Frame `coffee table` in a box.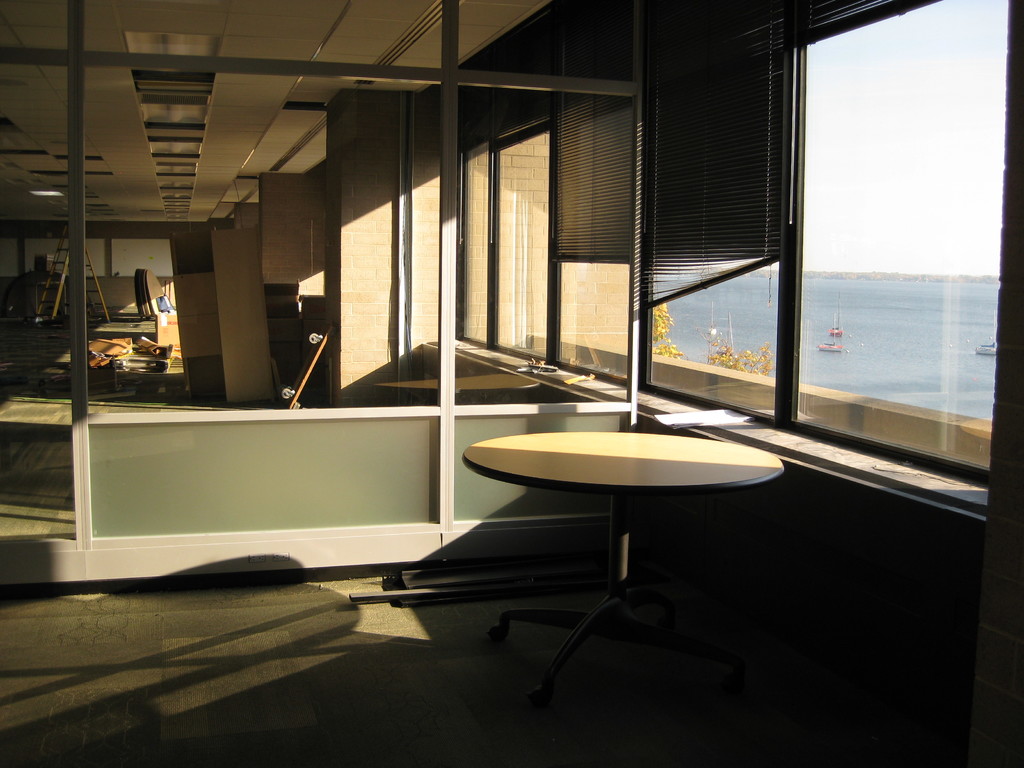
[left=467, top=424, right=785, bottom=678].
